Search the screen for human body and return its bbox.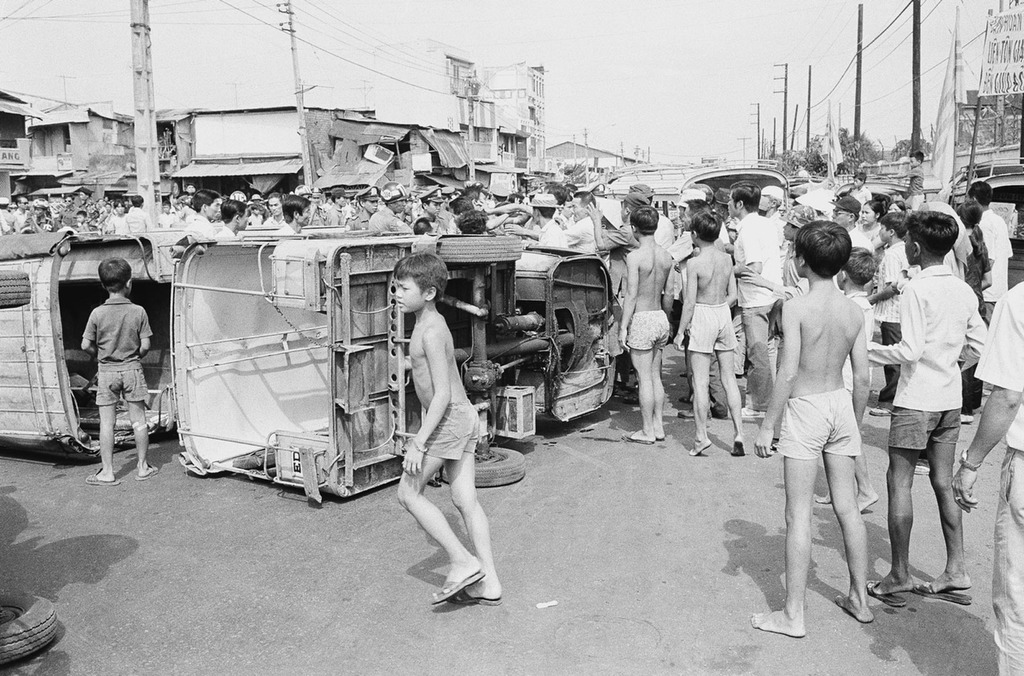
Found: left=391, top=306, right=507, bottom=608.
